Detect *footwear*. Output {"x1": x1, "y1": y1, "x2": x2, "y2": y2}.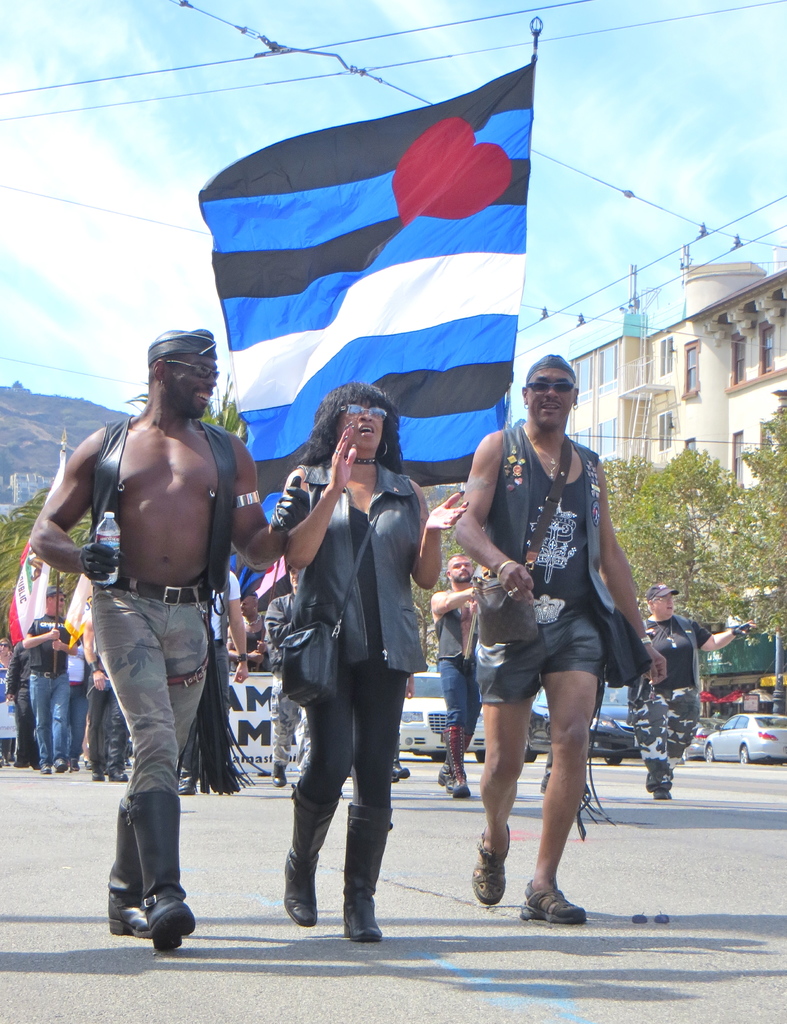
{"x1": 125, "y1": 794, "x2": 190, "y2": 953}.
